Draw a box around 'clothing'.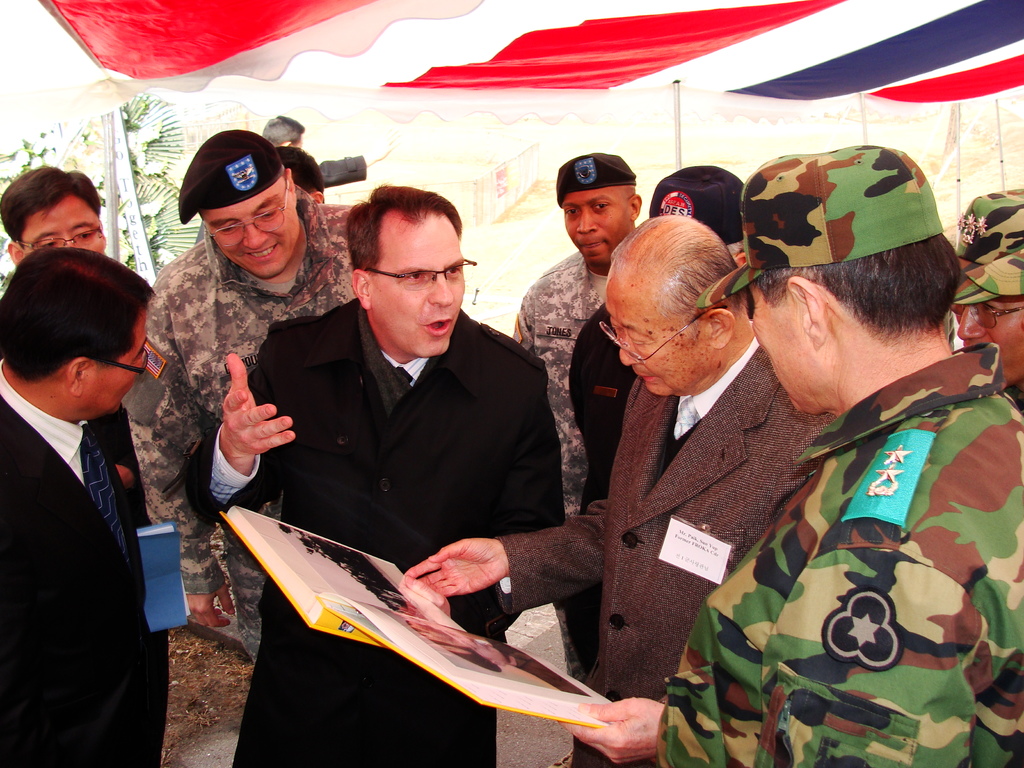
box(120, 179, 361, 666).
